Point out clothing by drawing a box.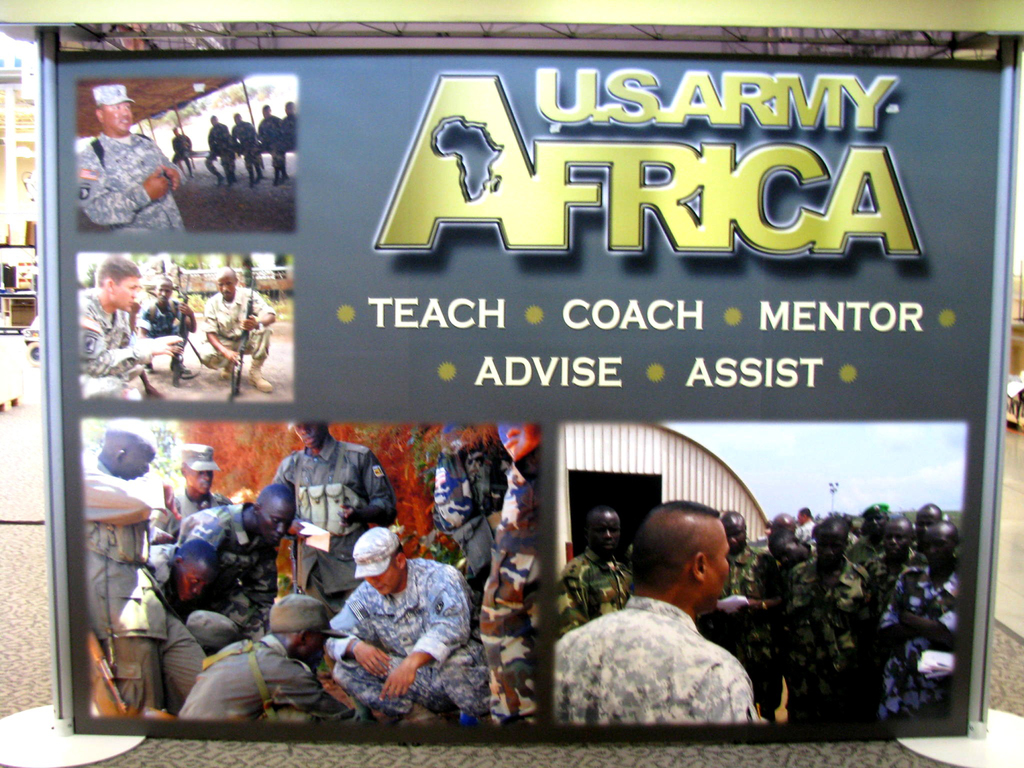
pyautogui.locateOnScreen(552, 553, 637, 637).
